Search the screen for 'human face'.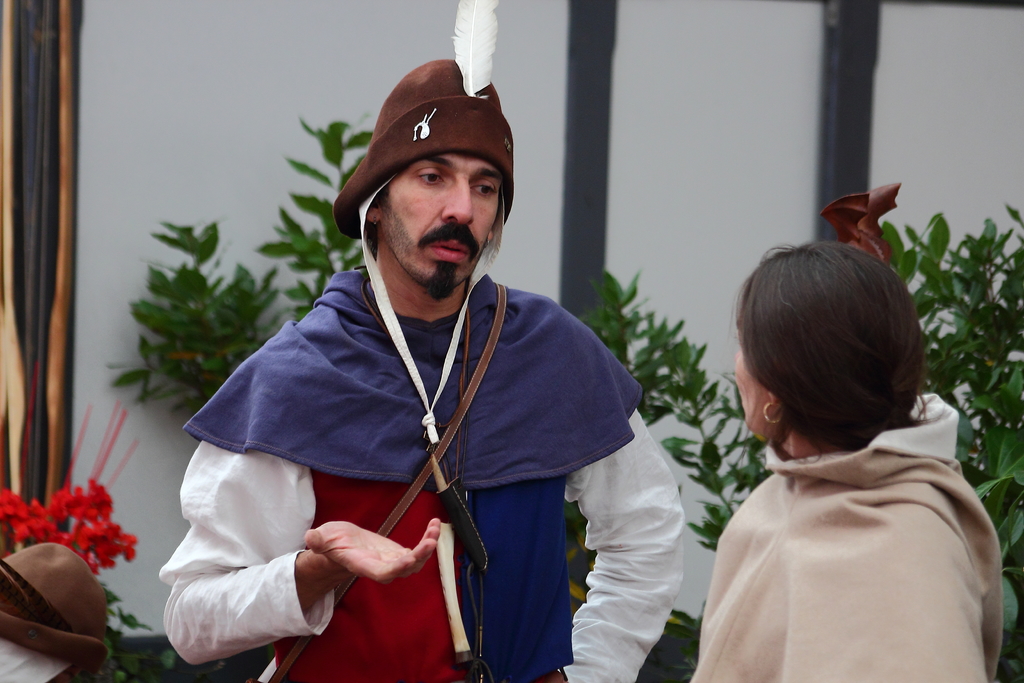
Found at Rect(741, 317, 792, 433).
